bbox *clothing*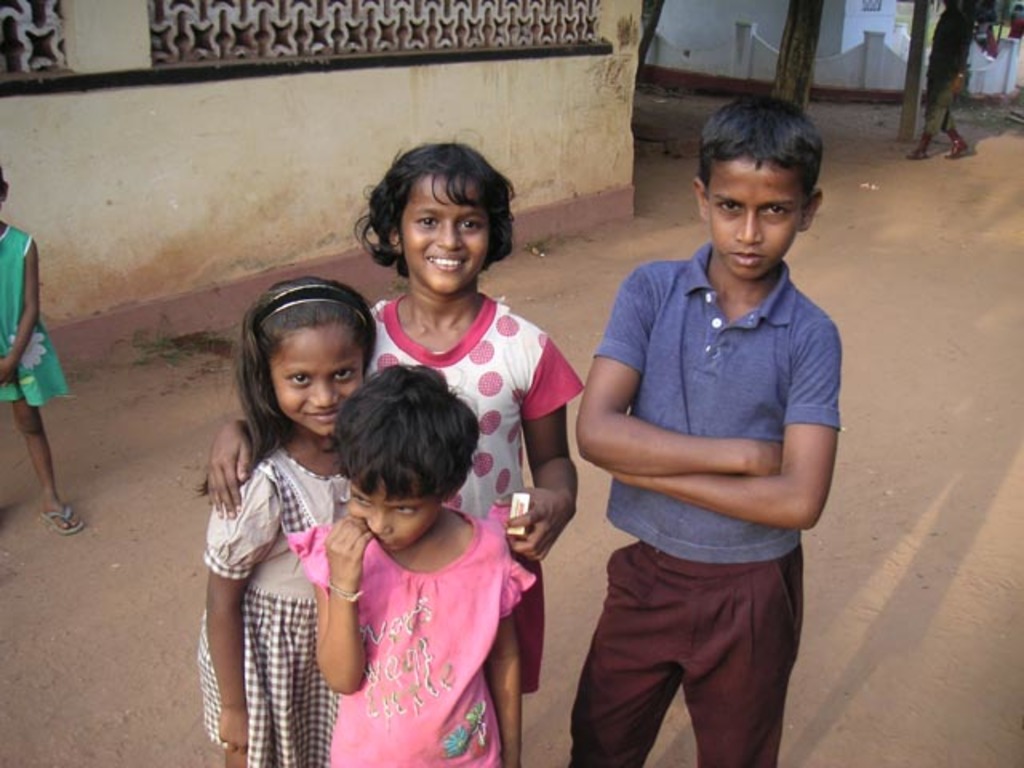
bbox=(352, 293, 584, 704)
